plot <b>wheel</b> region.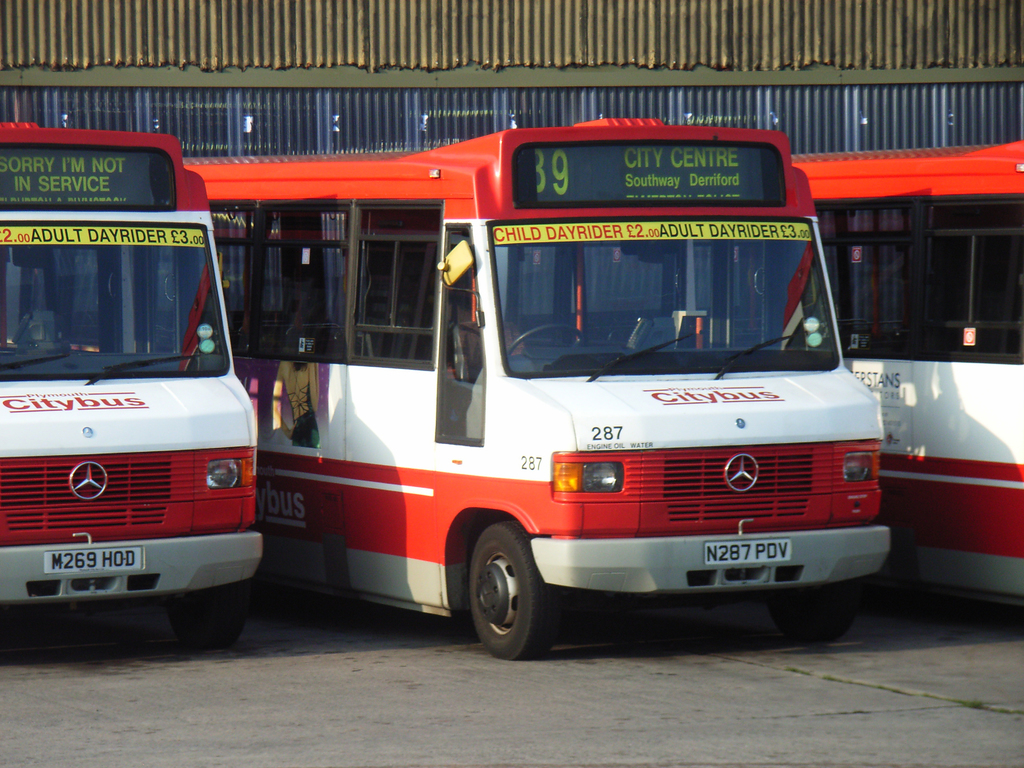
Plotted at [left=164, top=576, right=256, bottom=638].
